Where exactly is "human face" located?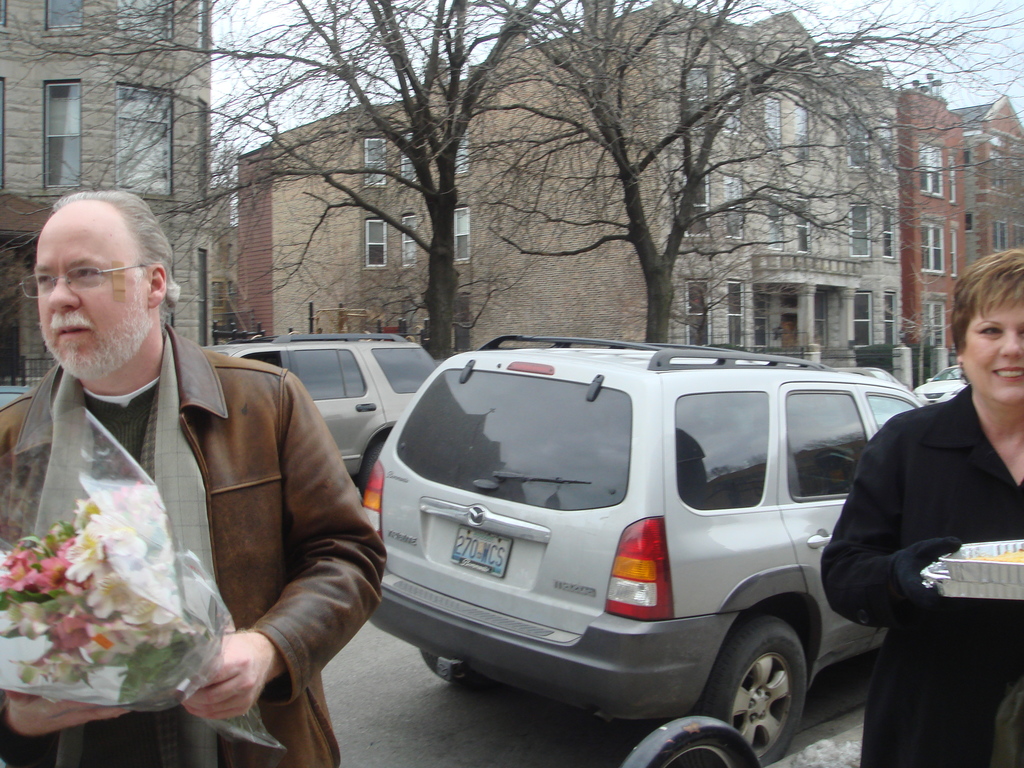
Its bounding box is x1=35 y1=230 x2=152 y2=376.
